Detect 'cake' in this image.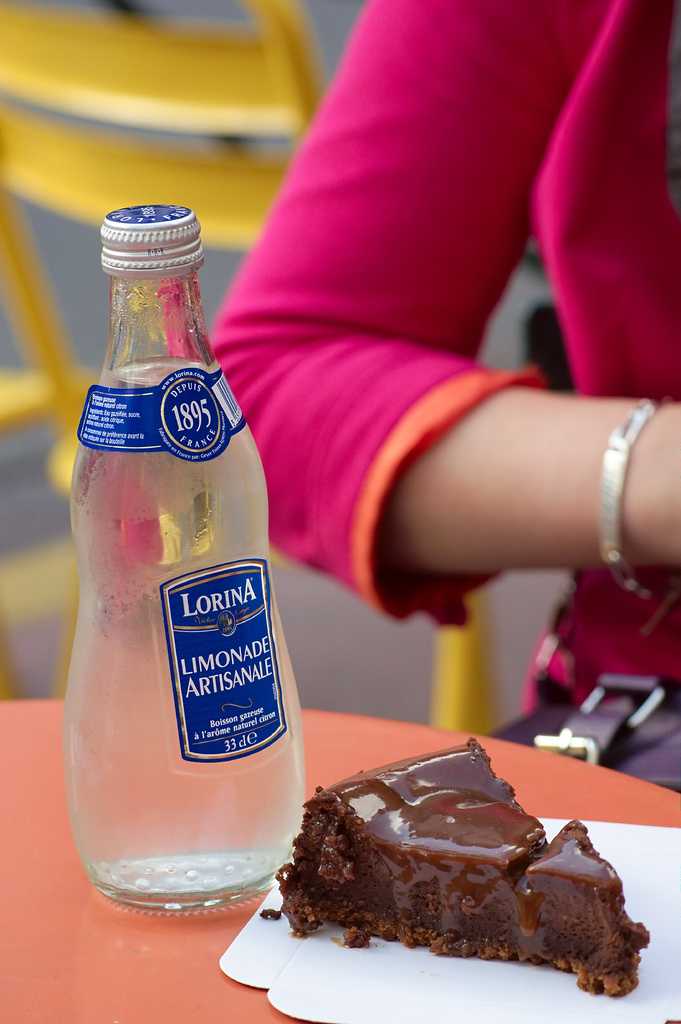
Detection: (x1=255, y1=734, x2=656, y2=998).
